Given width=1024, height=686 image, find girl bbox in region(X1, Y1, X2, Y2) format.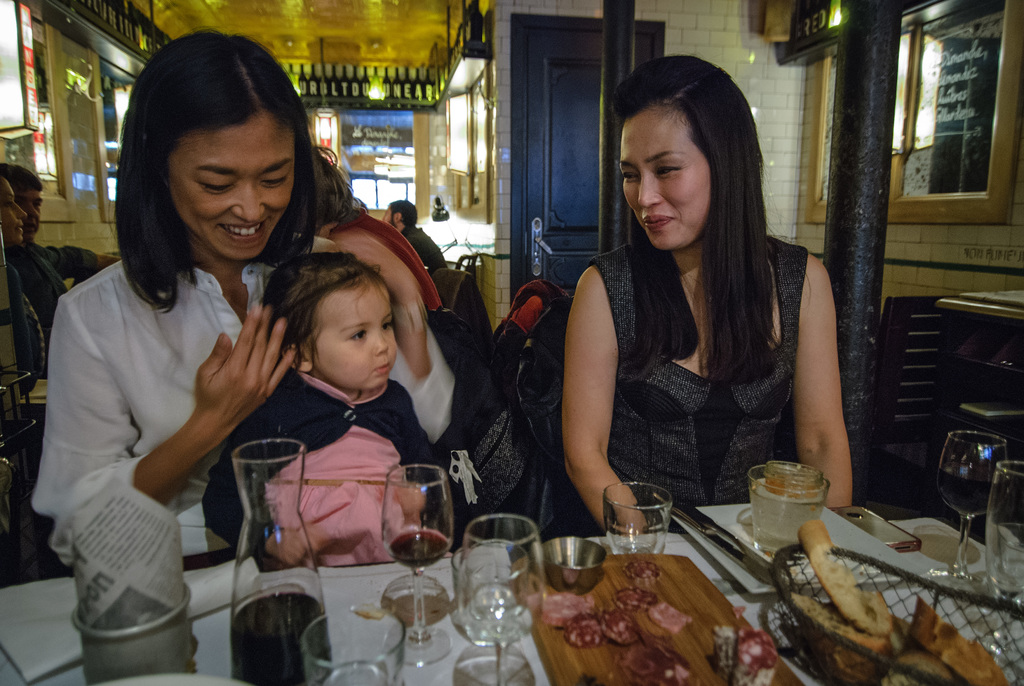
region(198, 247, 433, 568).
